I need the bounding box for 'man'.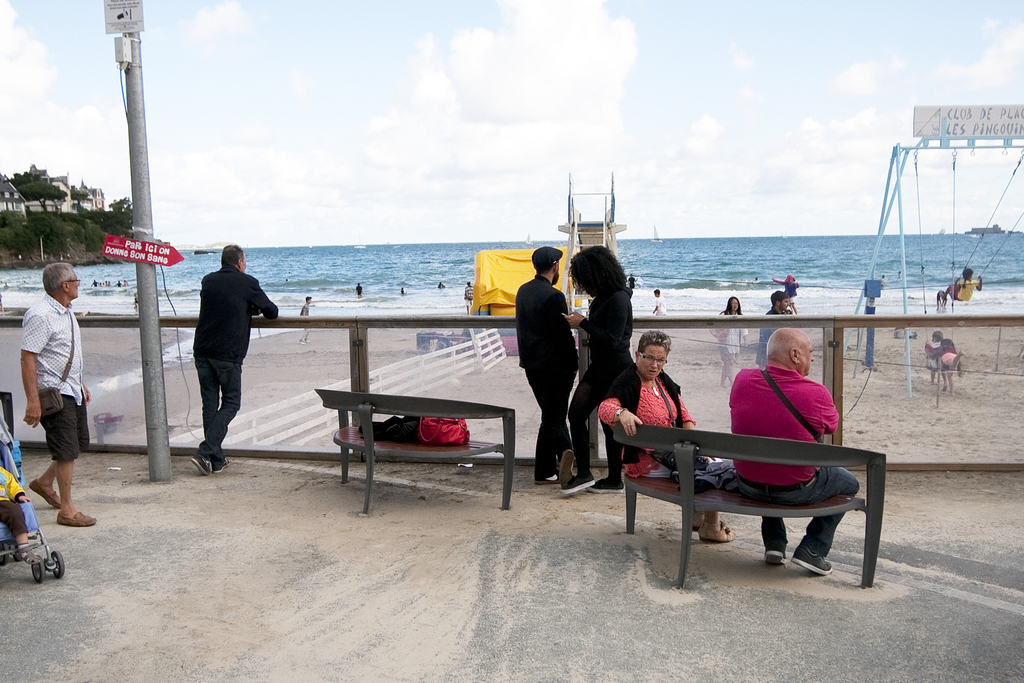
Here it is: (left=355, top=283, right=364, bottom=298).
